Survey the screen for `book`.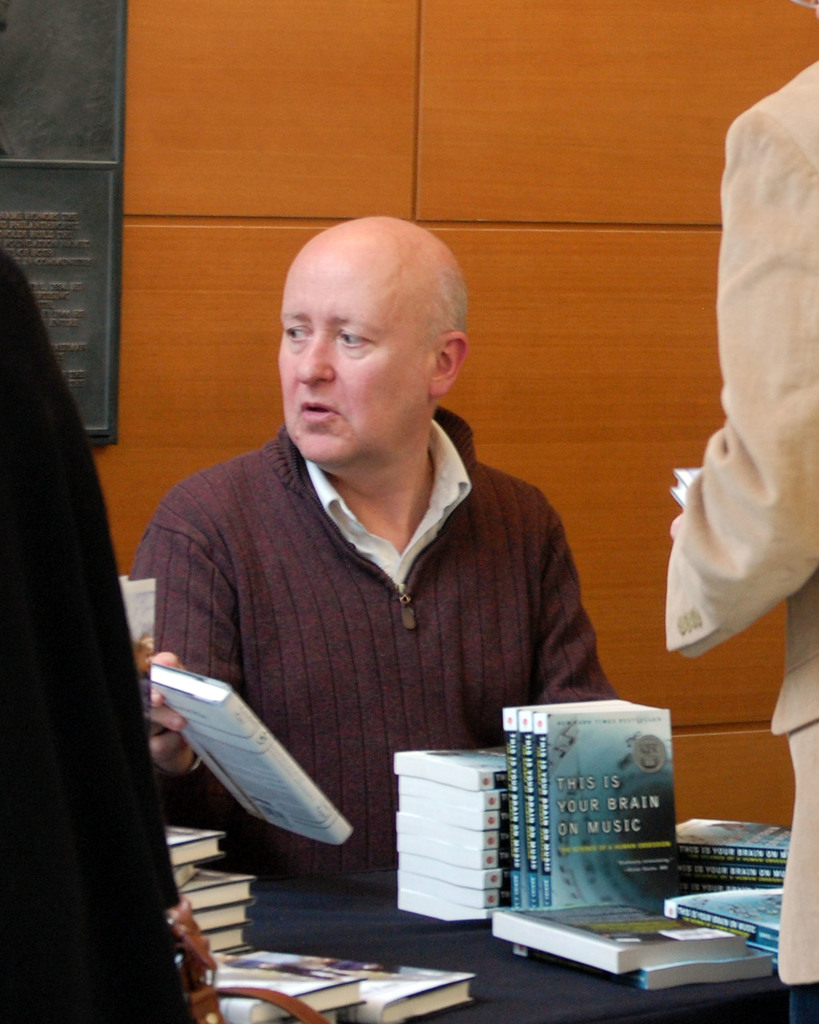
Survey found: (x1=148, y1=660, x2=353, y2=849).
